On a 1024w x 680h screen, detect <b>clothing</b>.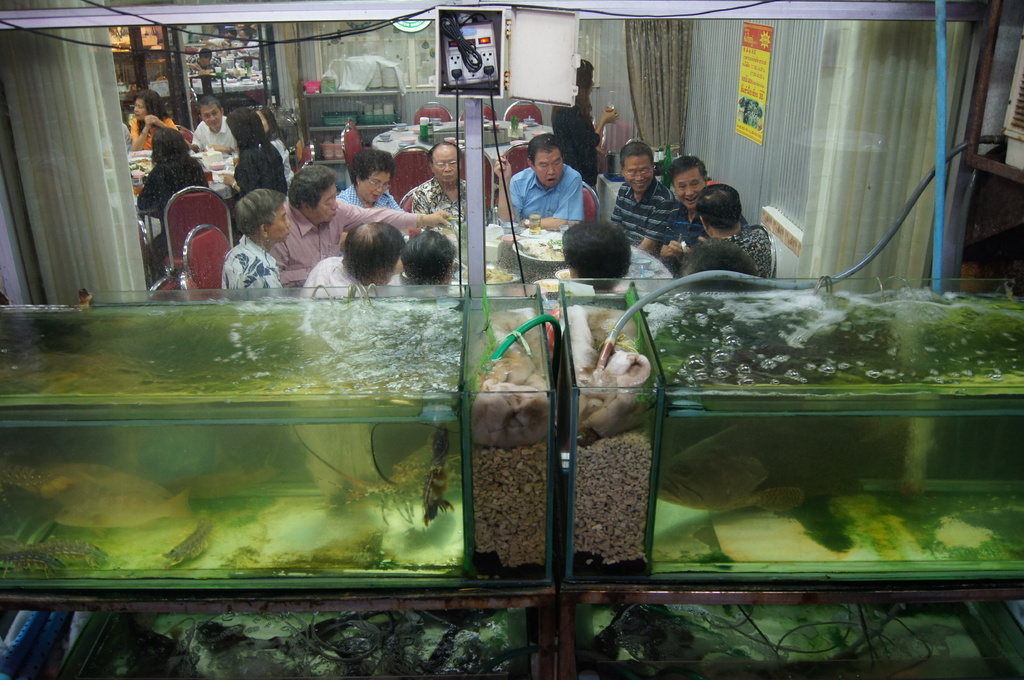
(x1=271, y1=138, x2=294, y2=177).
